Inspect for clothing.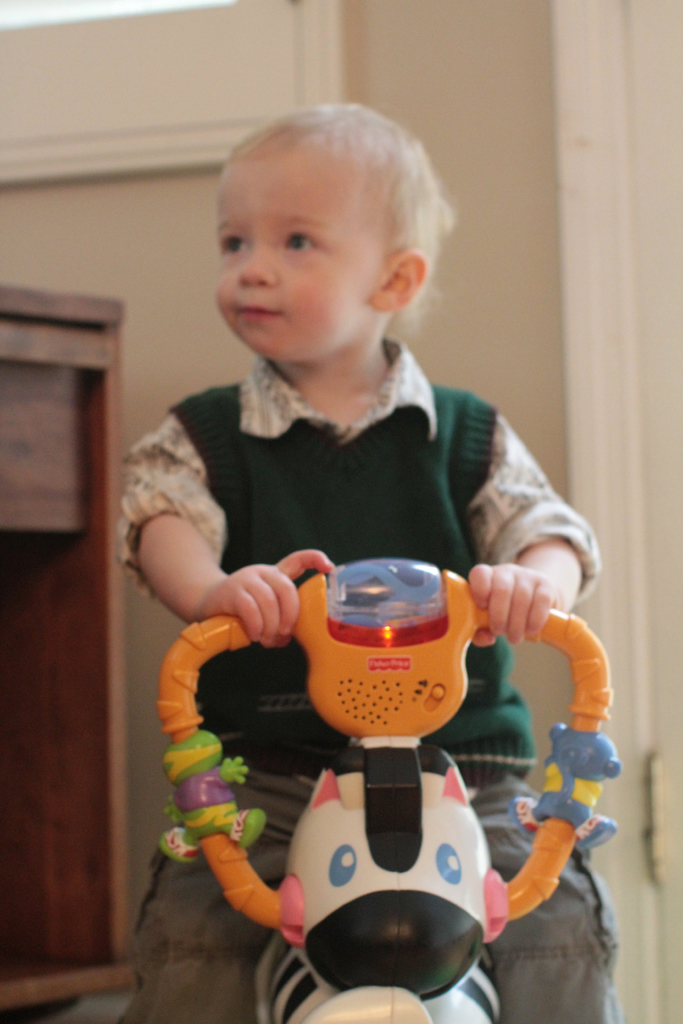
Inspection: bbox=(110, 337, 625, 1023).
